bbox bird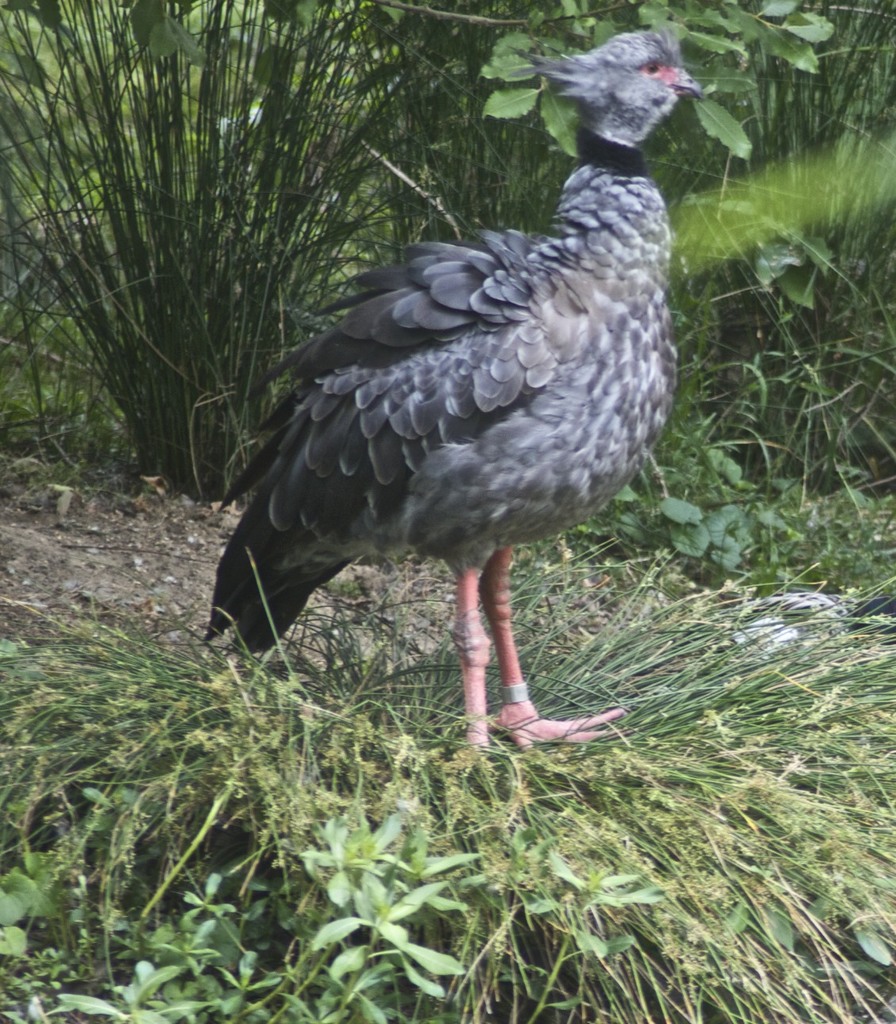
bbox=(194, 36, 714, 766)
